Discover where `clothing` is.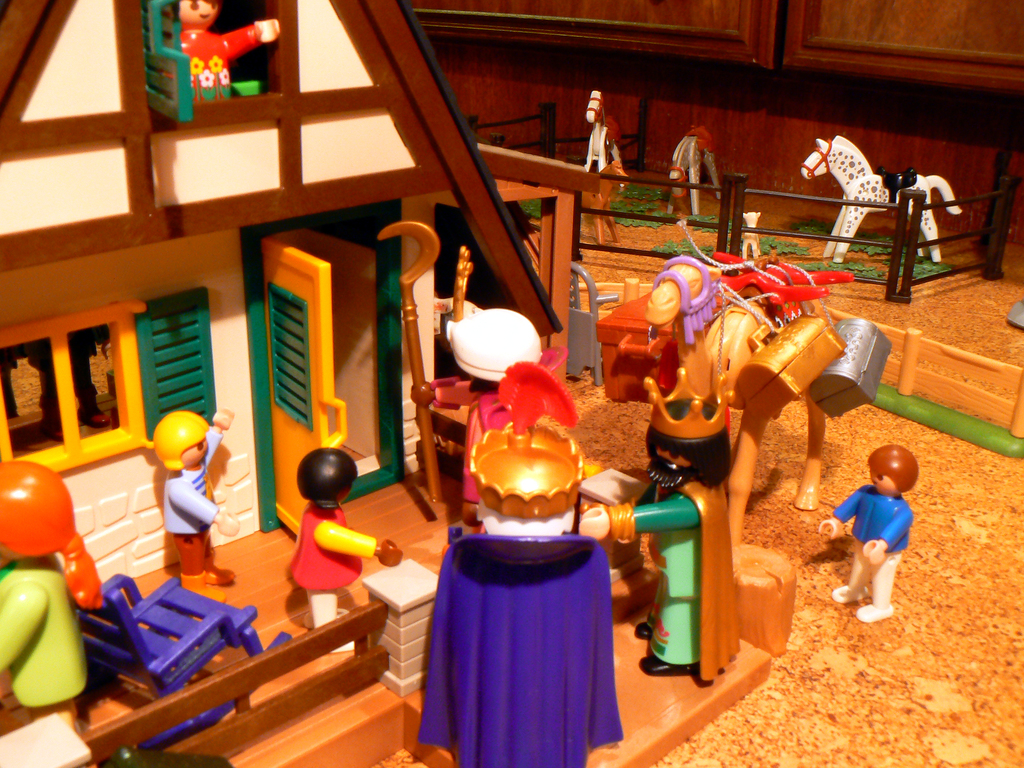
Discovered at locate(169, 28, 262, 106).
